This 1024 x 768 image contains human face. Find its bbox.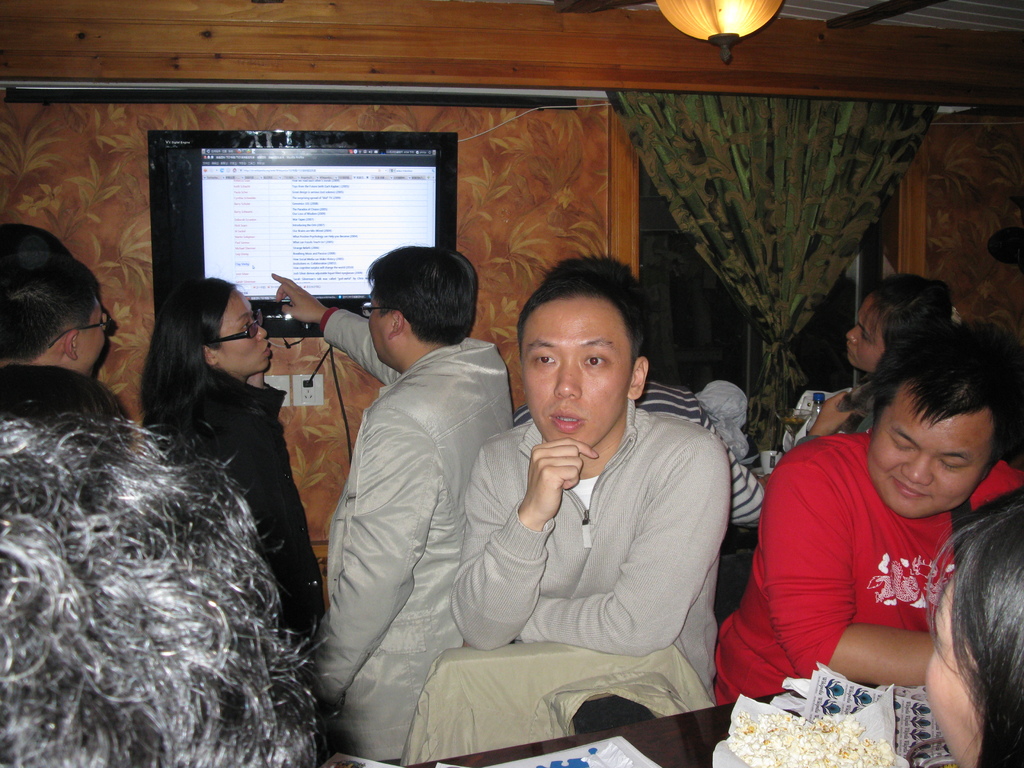
select_region(866, 381, 990, 519).
